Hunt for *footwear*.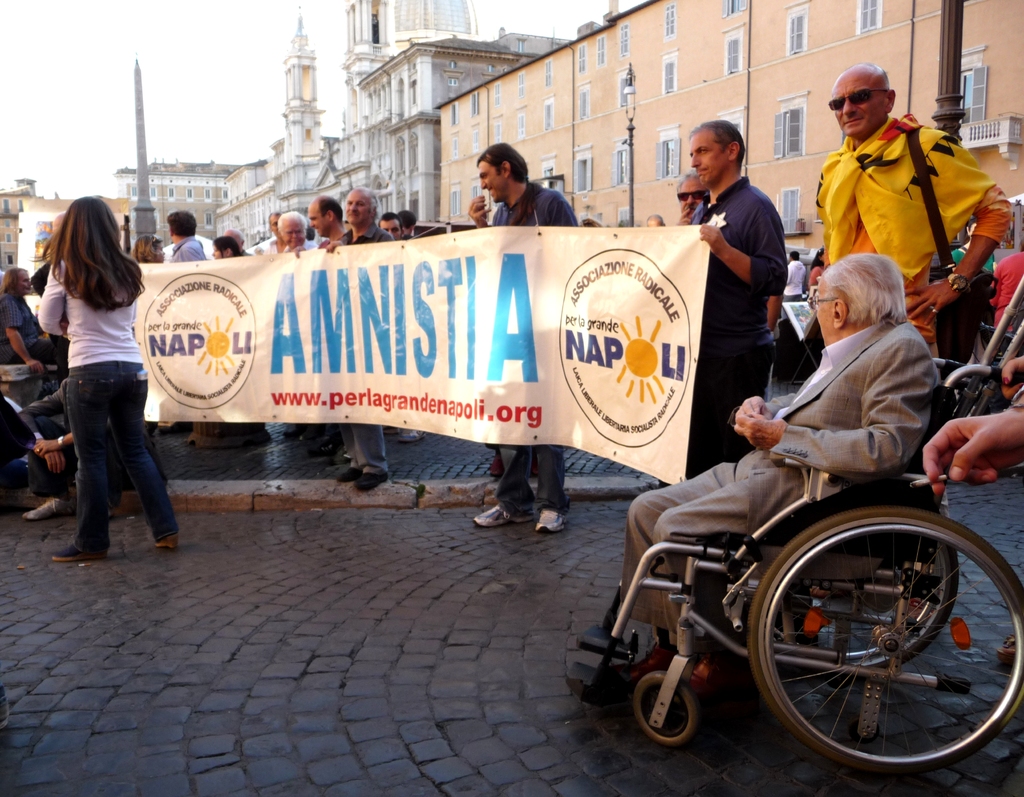
Hunted down at bbox=[486, 449, 504, 478].
